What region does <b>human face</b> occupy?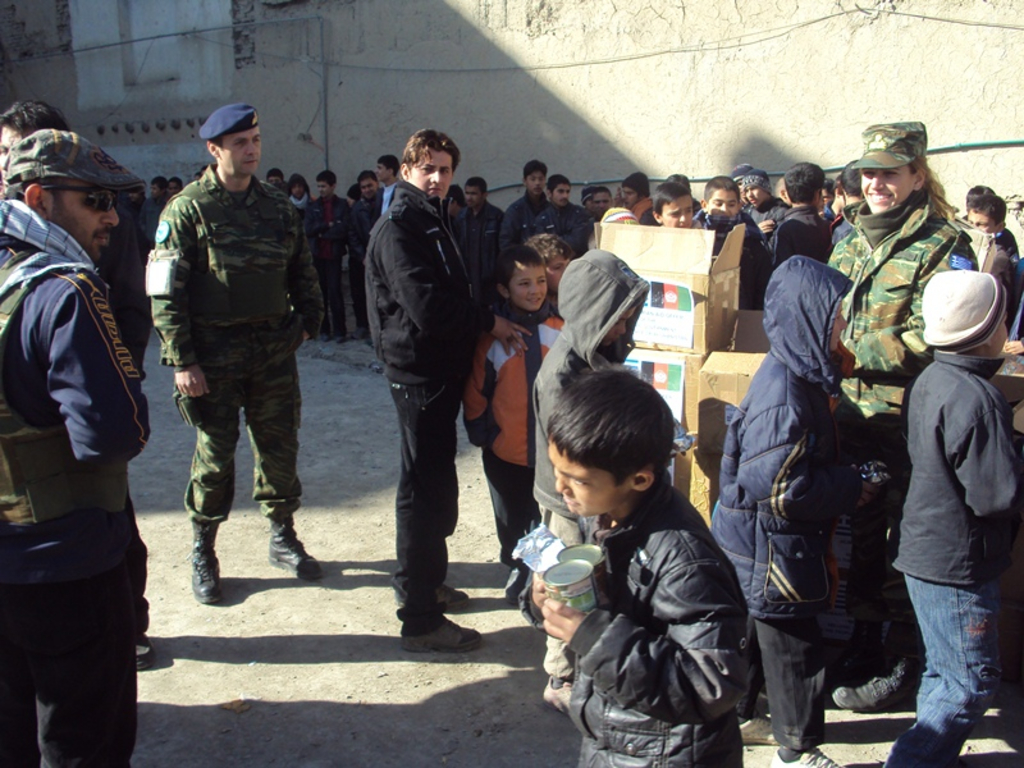
x1=151, y1=187, x2=160, y2=202.
